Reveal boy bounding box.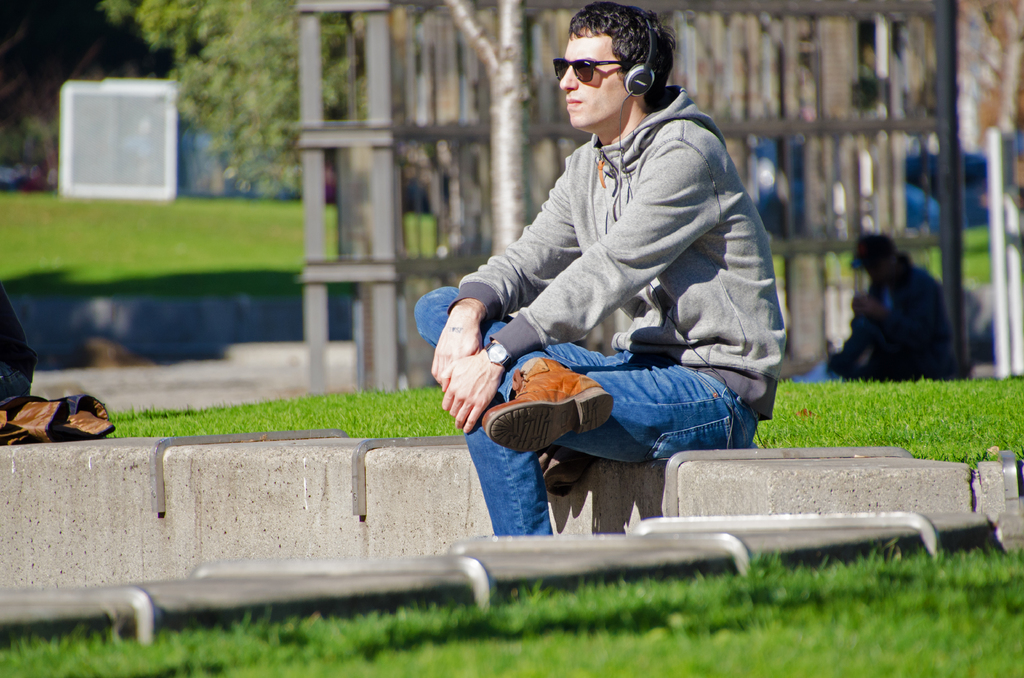
Revealed: 417, 0, 784, 538.
